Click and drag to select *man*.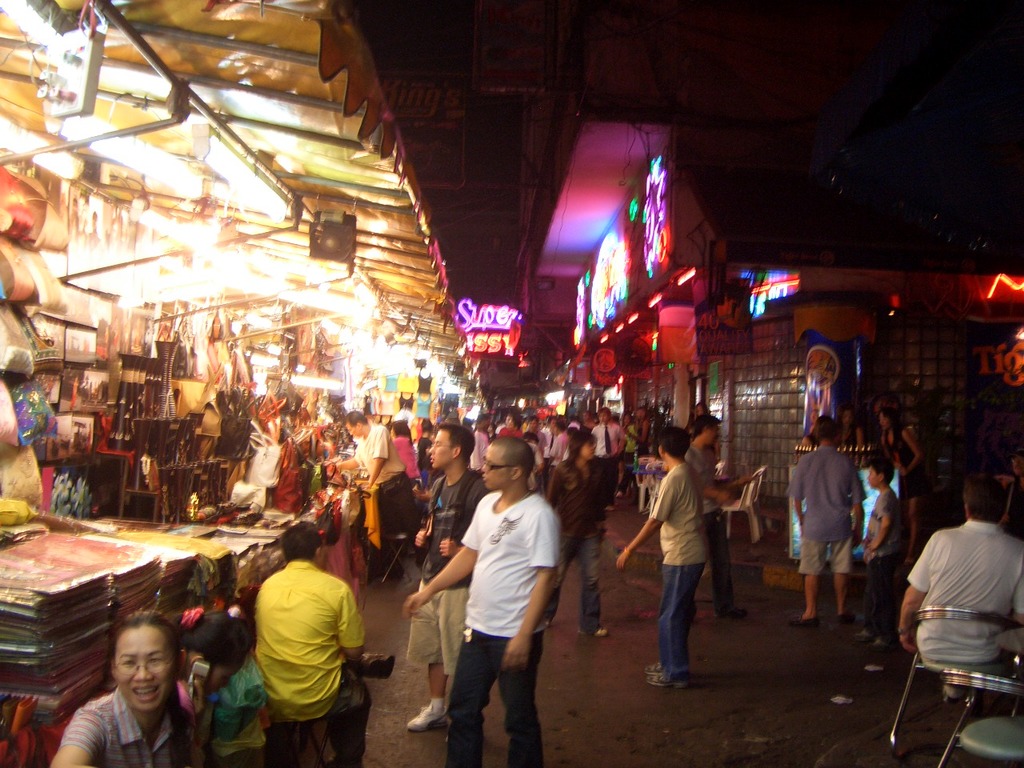
Selection: [x1=588, y1=406, x2=621, y2=486].
